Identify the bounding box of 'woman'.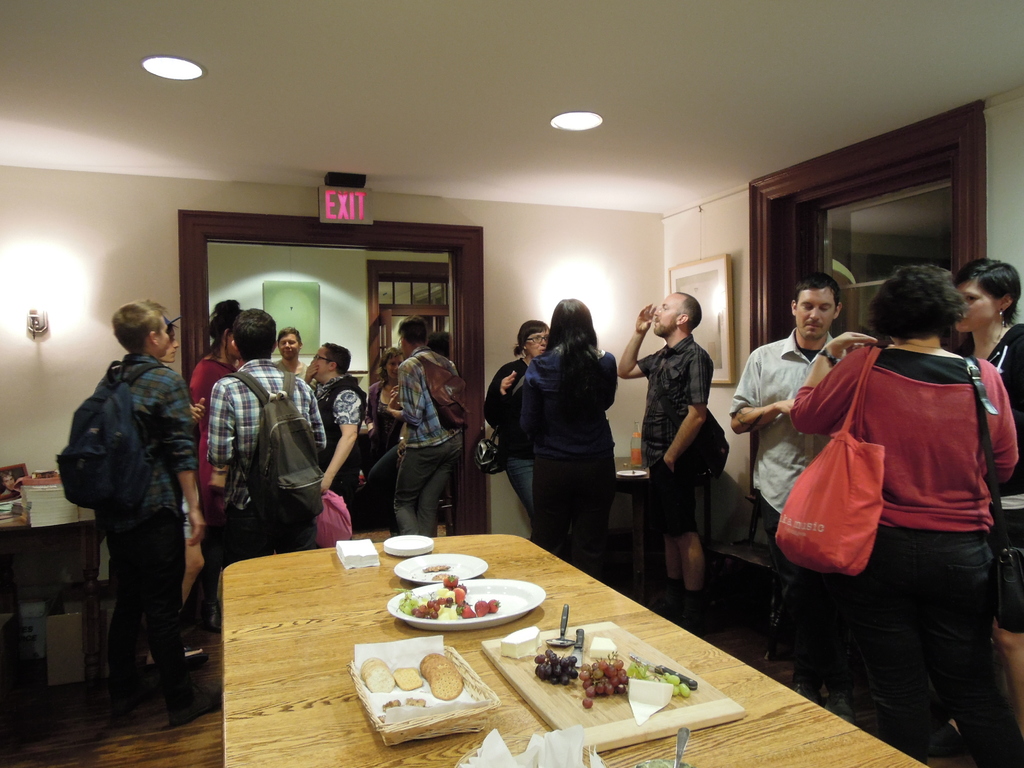
pyautogui.locateOnScreen(943, 248, 1023, 631).
